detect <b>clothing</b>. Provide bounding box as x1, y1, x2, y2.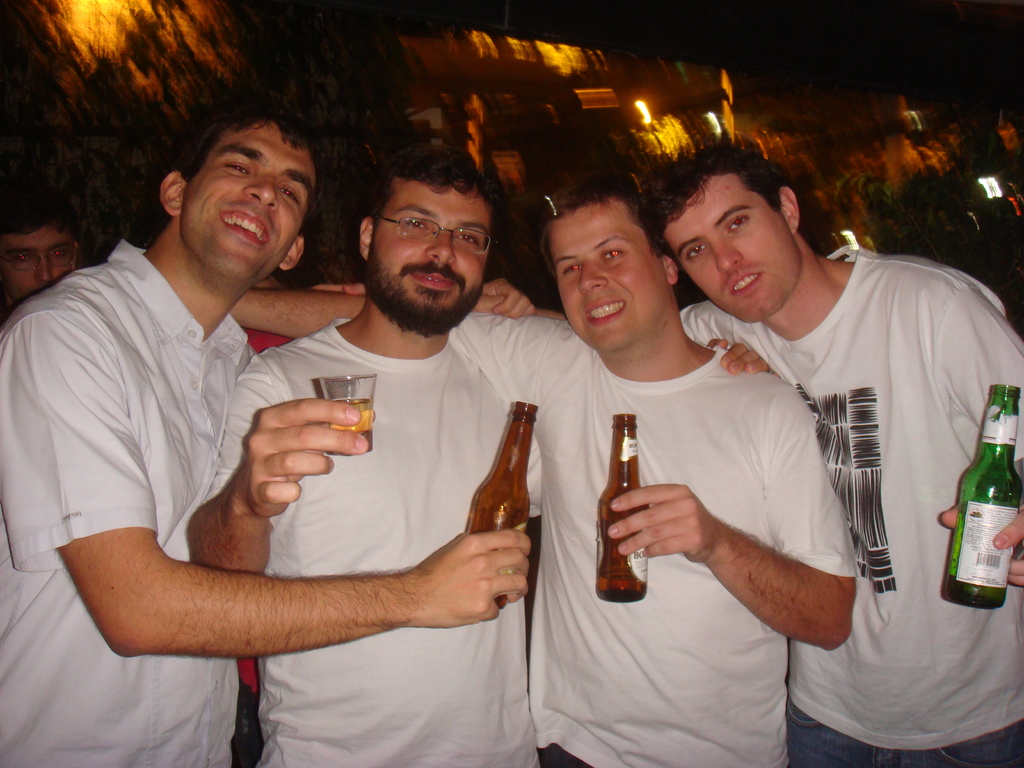
452, 318, 861, 767.
